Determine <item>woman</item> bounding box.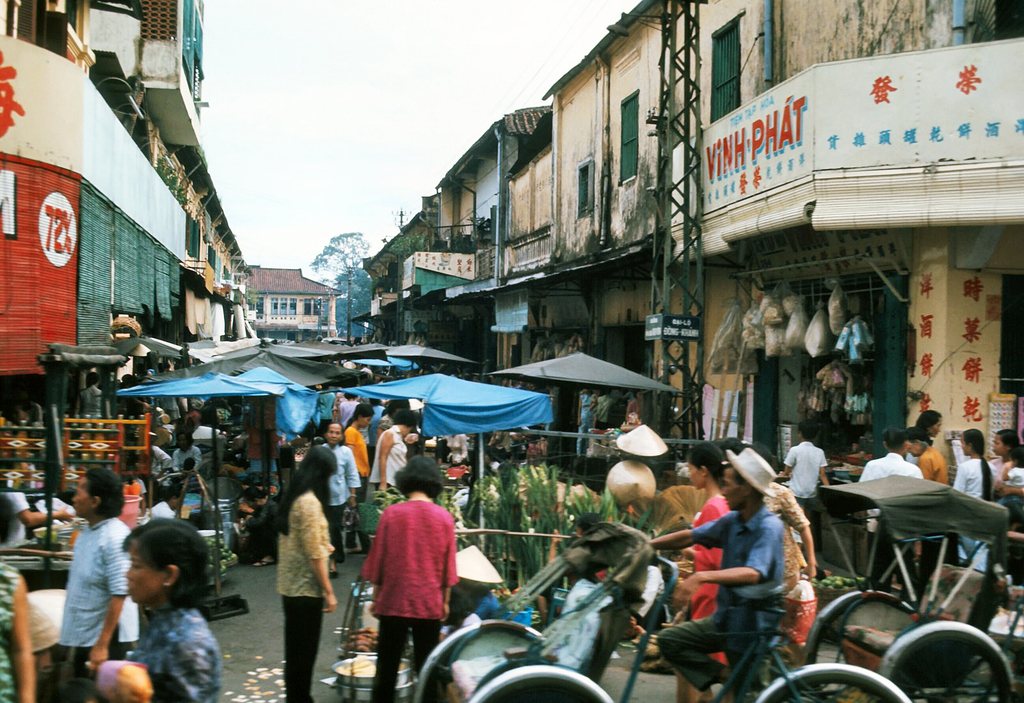
Determined: x1=358, y1=455, x2=462, y2=702.
